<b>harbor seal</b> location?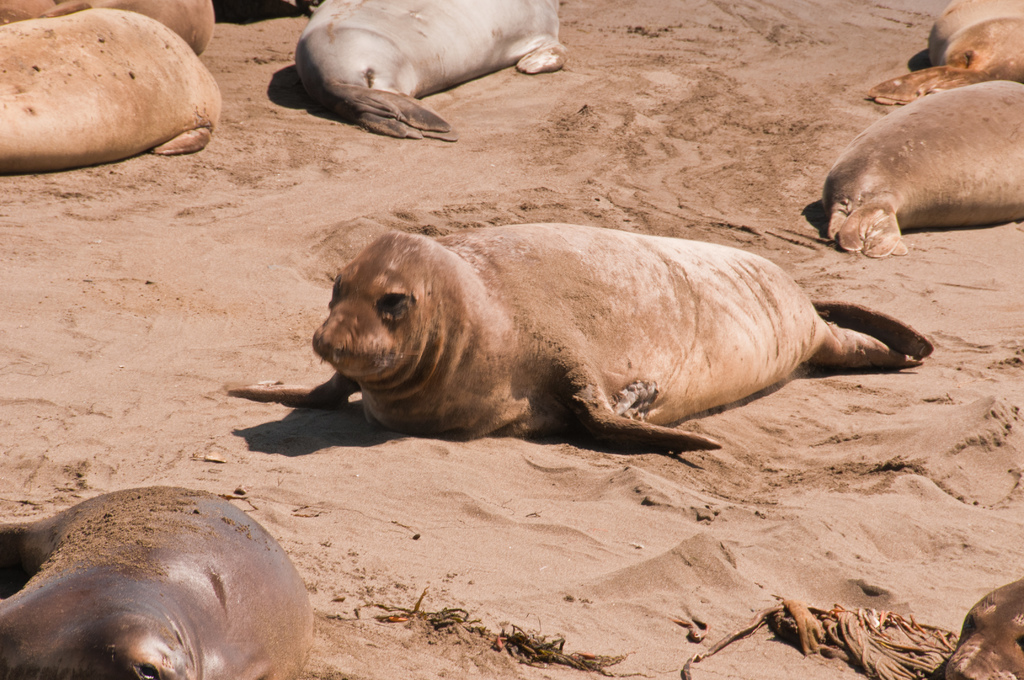
<region>301, 199, 922, 468</region>
